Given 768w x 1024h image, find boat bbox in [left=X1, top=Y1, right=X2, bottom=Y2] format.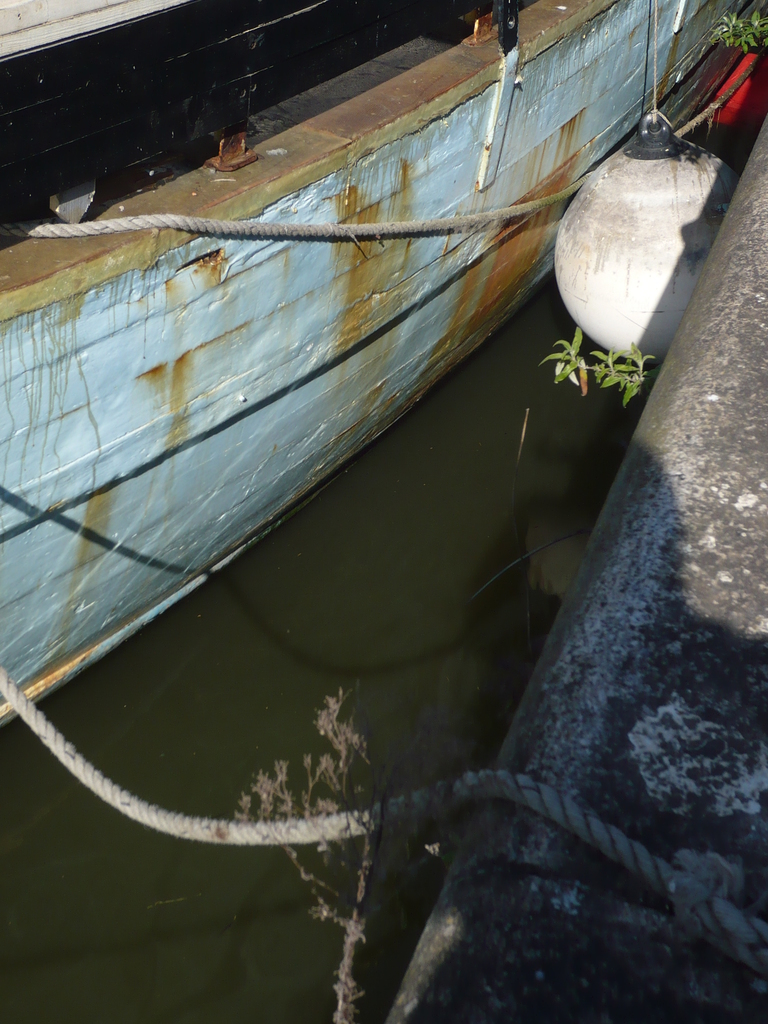
[left=12, top=0, right=704, bottom=943].
